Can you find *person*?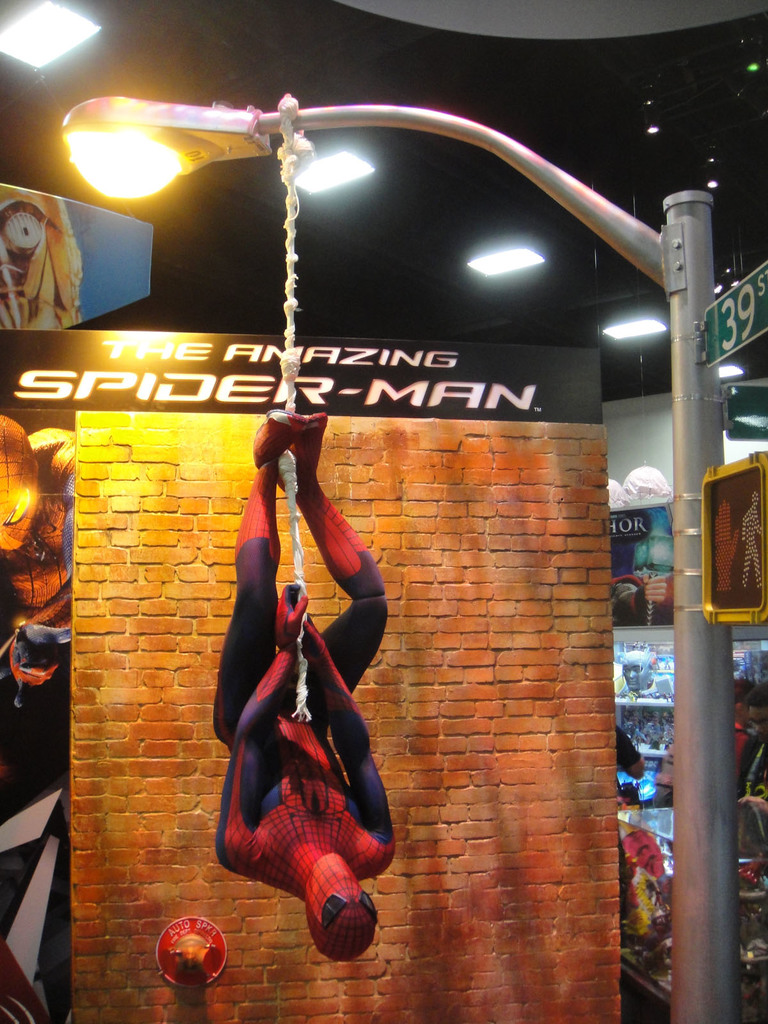
Yes, bounding box: detection(739, 493, 767, 596).
